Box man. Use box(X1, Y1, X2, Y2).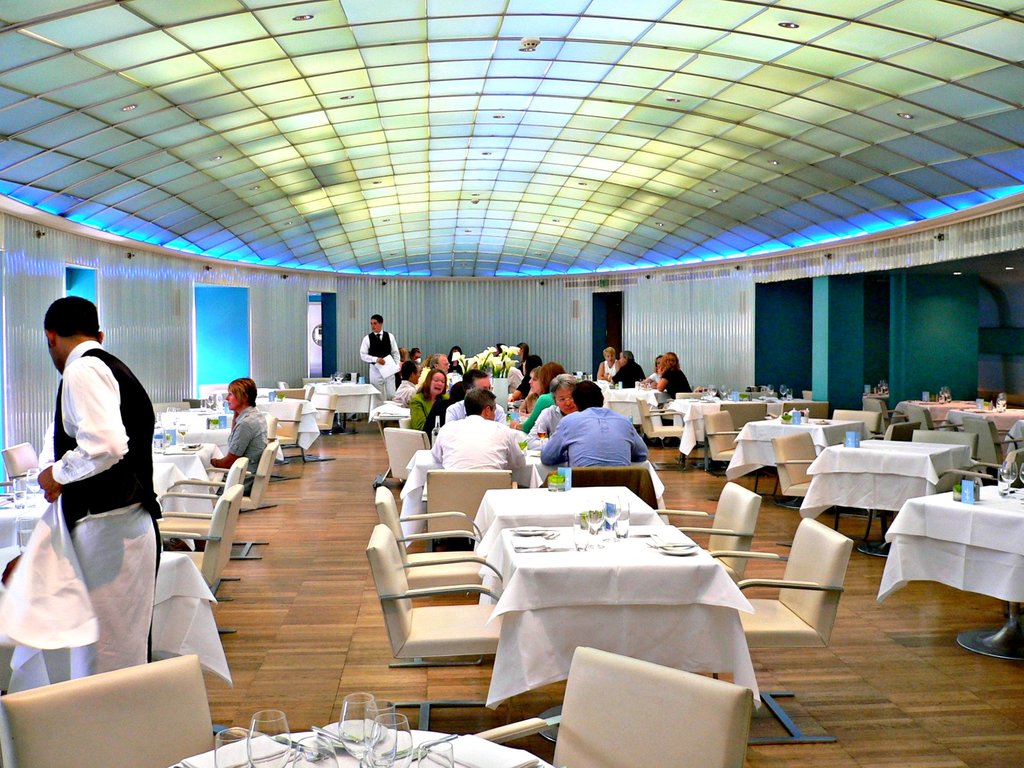
box(605, 348, 648, 381).
